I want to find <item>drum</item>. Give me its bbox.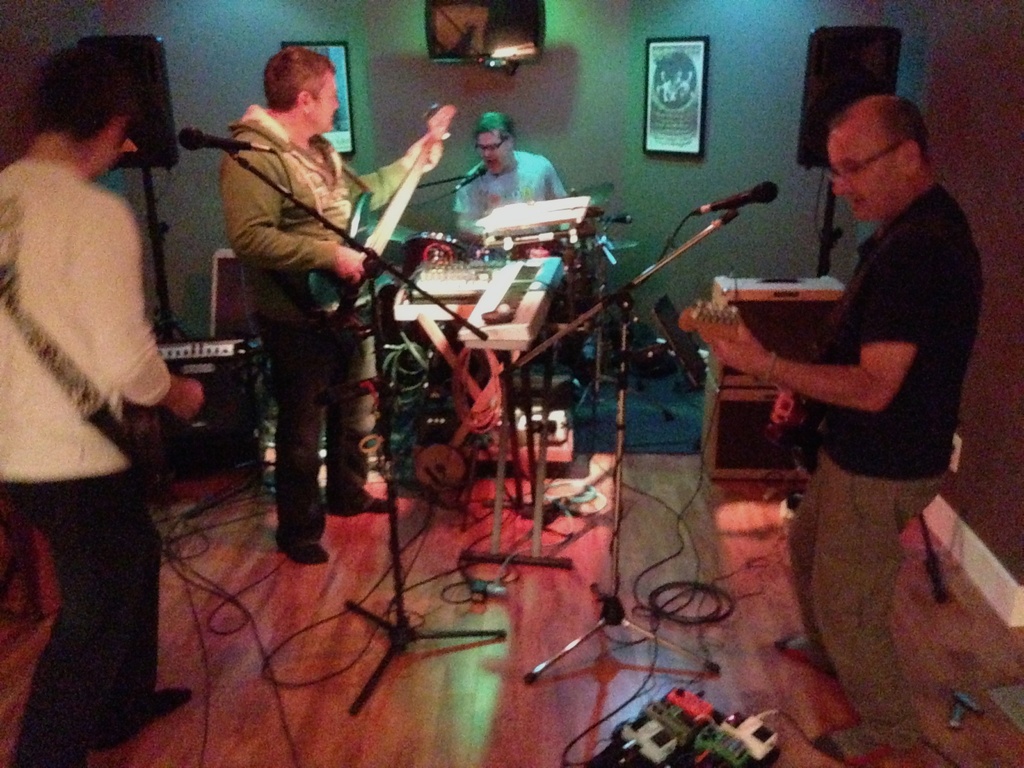
(402, 230, 469, 285).
